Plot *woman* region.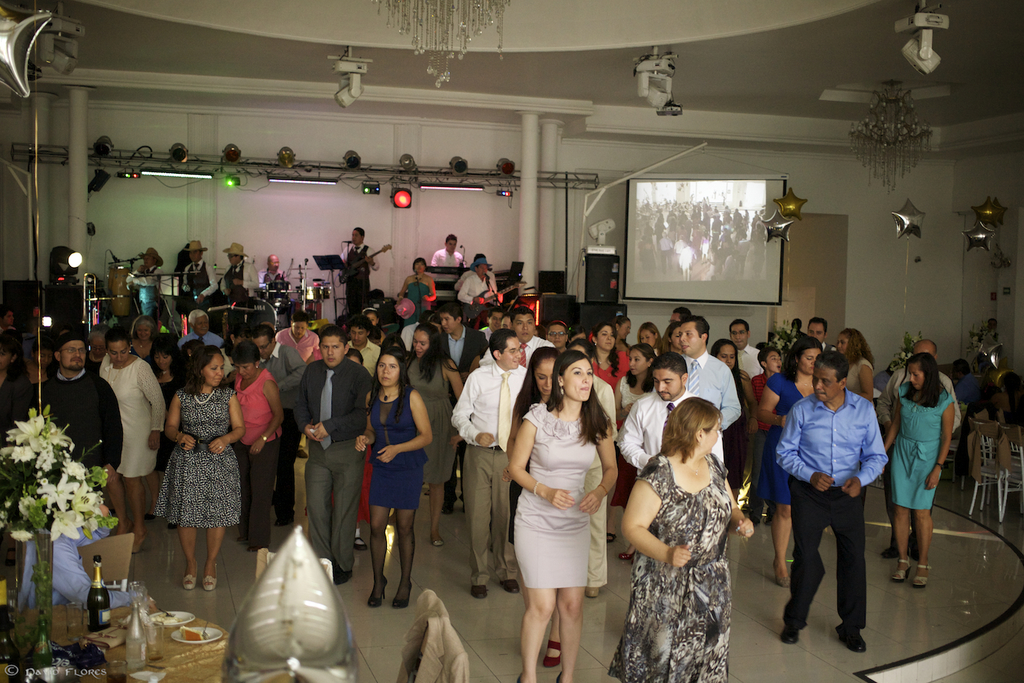
Plotted at [99,329,174,555].
